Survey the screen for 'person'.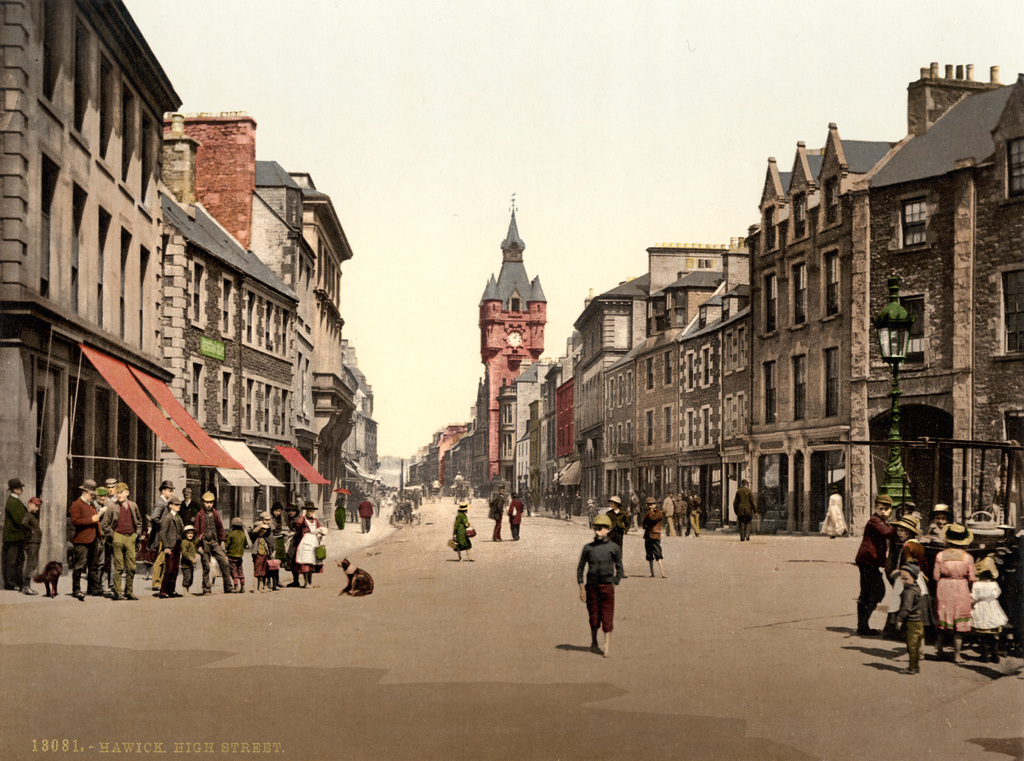
Survey found: (left=456, top=500, right=476, bottom=562).
